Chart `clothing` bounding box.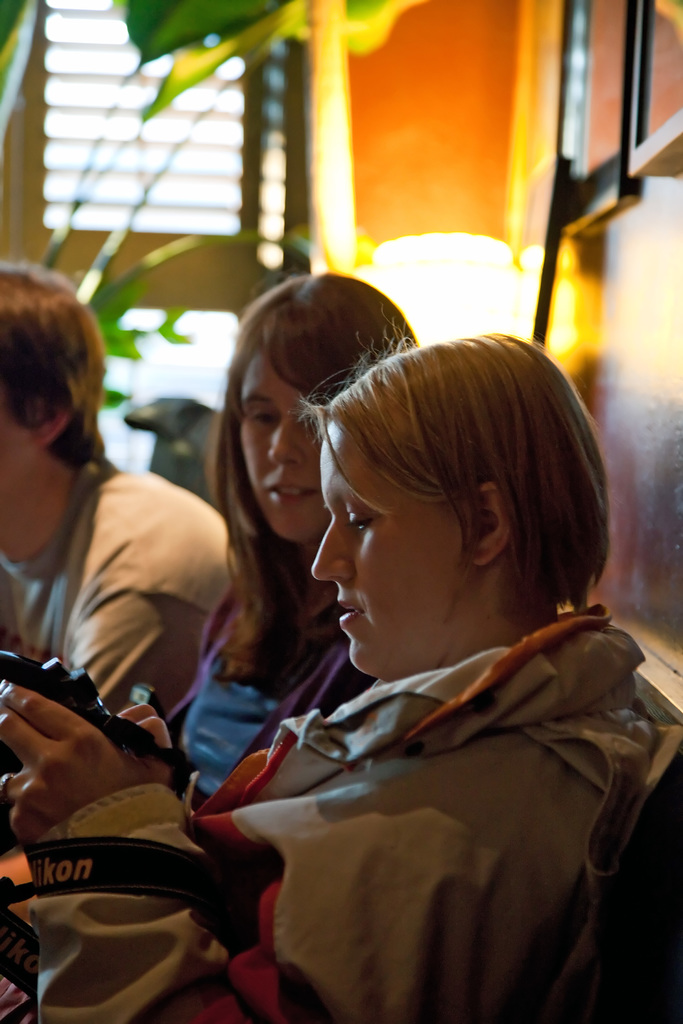
Charted: bbox(24, 600, 682, 1023).
